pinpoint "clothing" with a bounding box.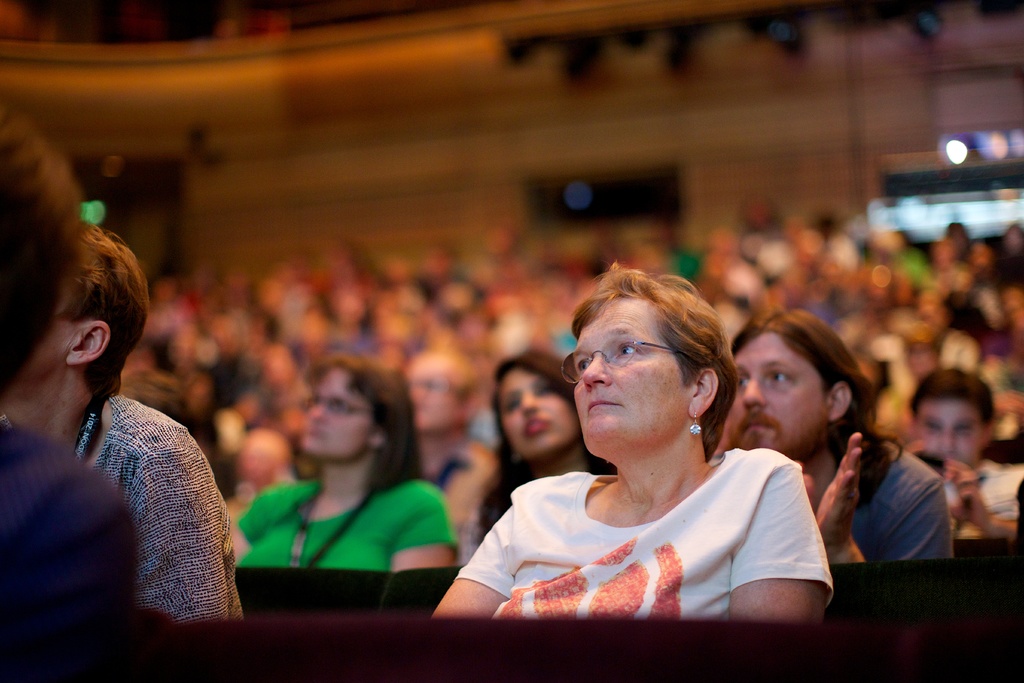
bbox=(54, 391, 263, 630).
